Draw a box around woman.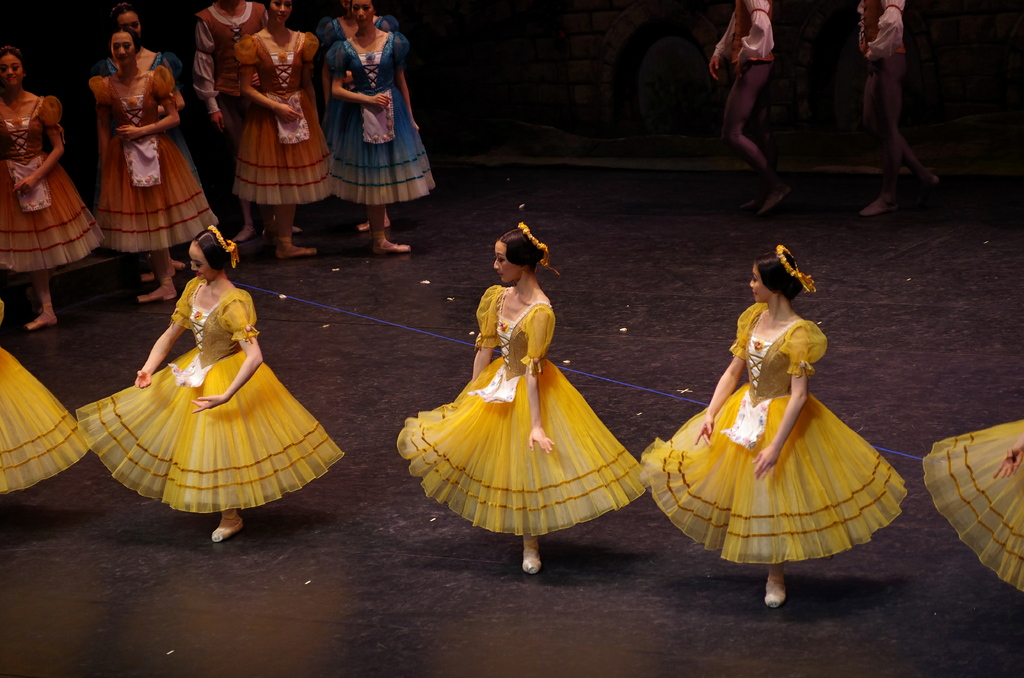
(318,0,402,152).
